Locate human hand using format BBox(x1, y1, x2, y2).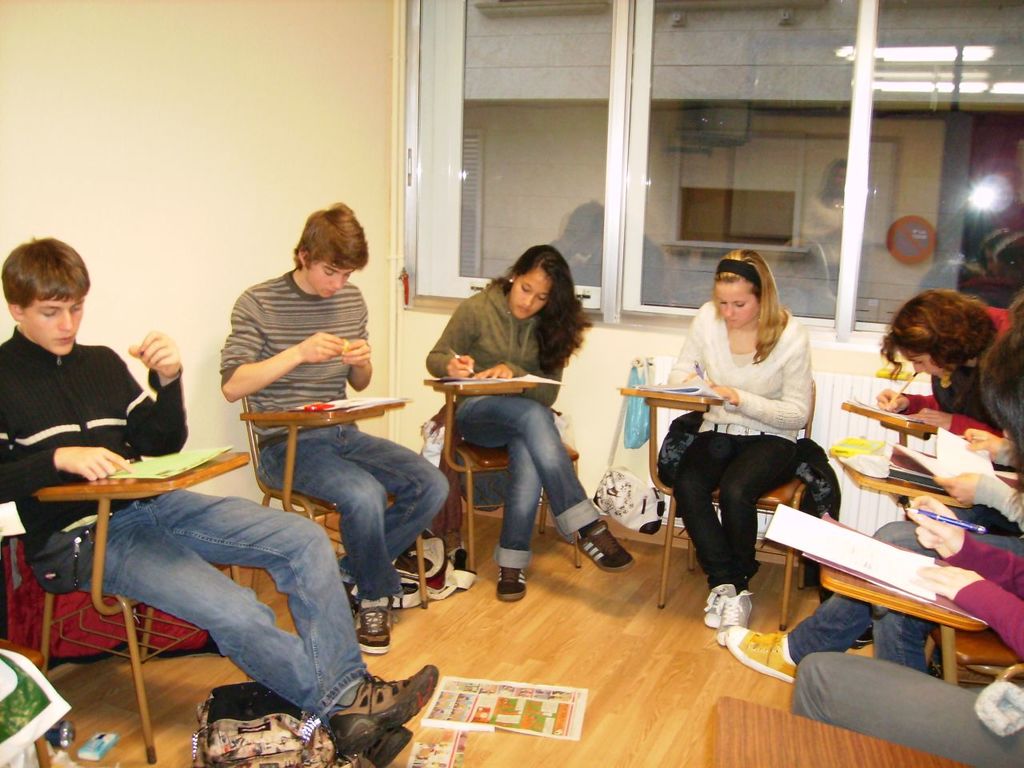
BBox(929, 470, 985, 510).
